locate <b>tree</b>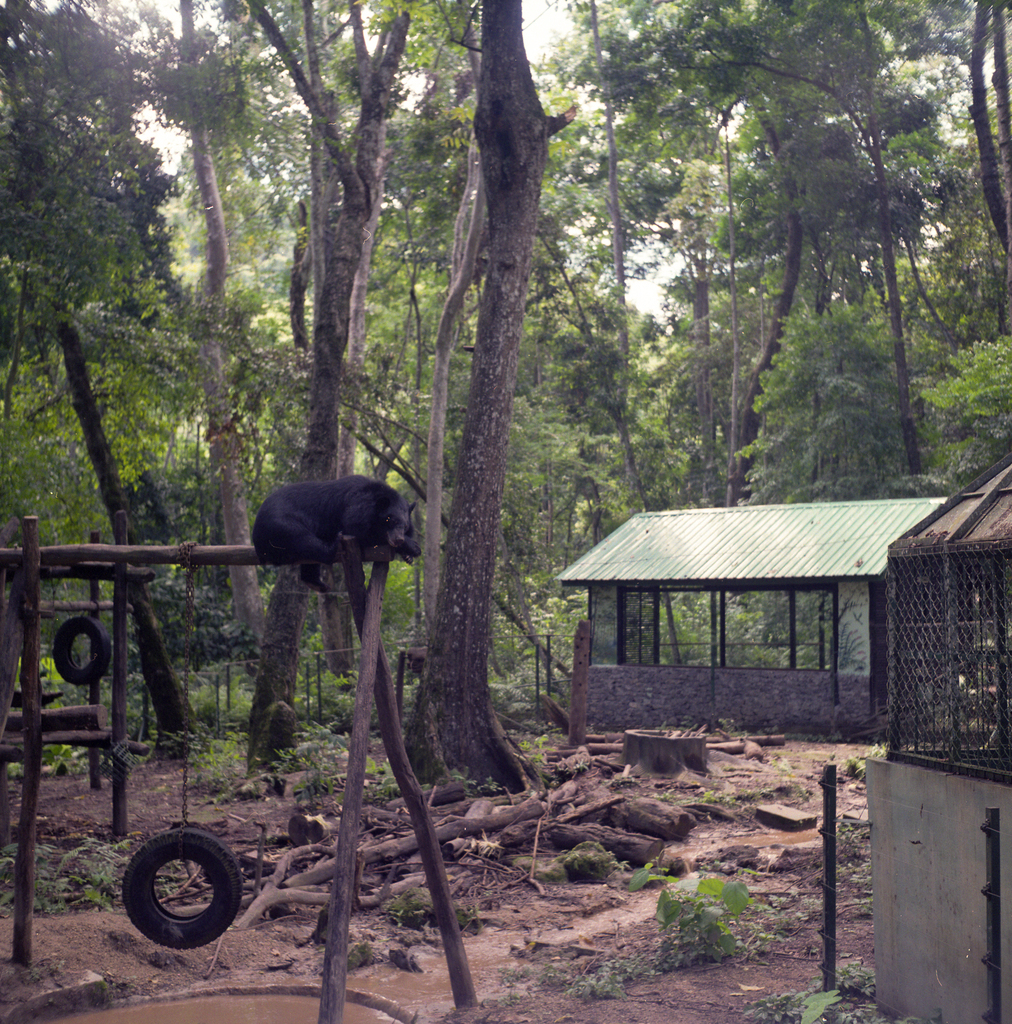
bbox=[166, 0, 250, 659]
